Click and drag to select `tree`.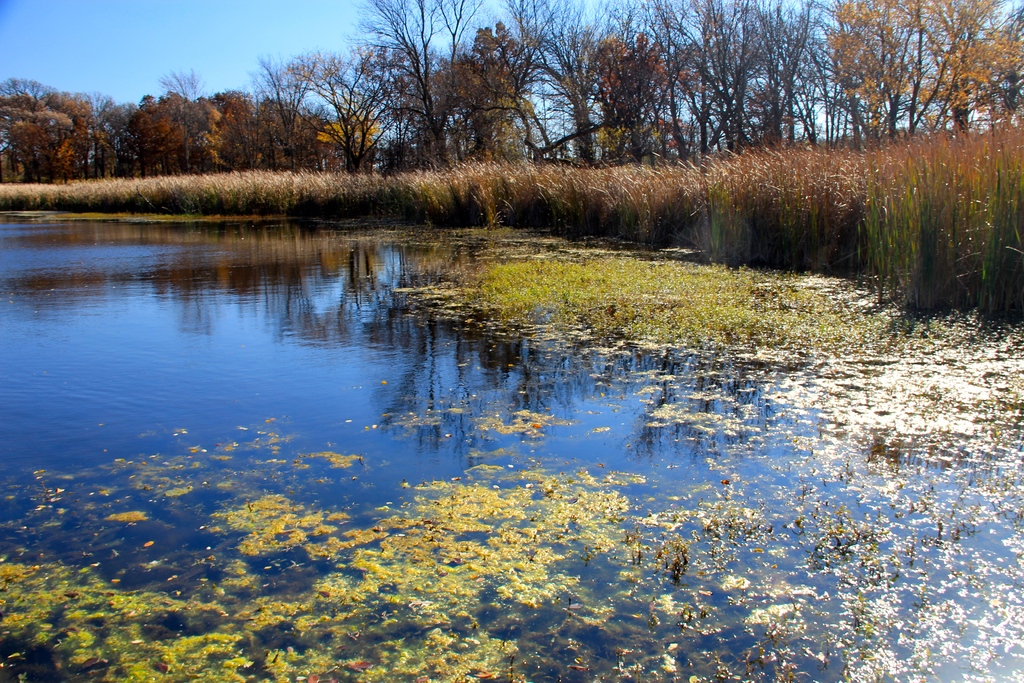
Selection: <region>18, 83, 100, 177</region>.
